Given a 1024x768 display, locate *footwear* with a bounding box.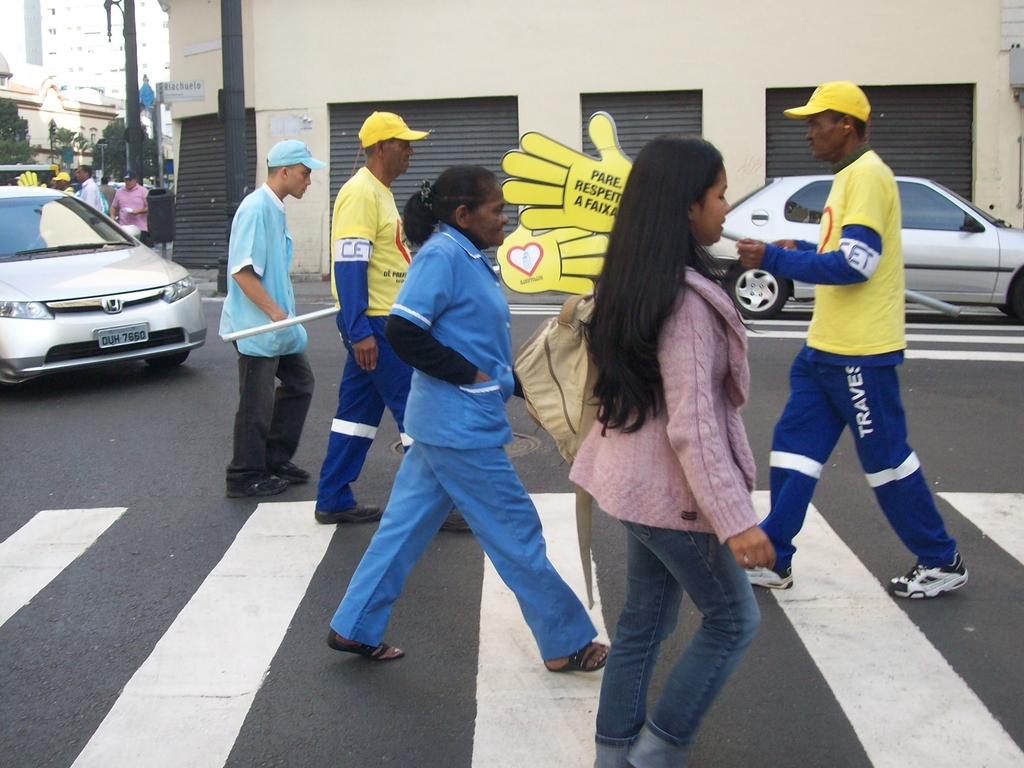
Located: rect(558, 636, 611, 672).
